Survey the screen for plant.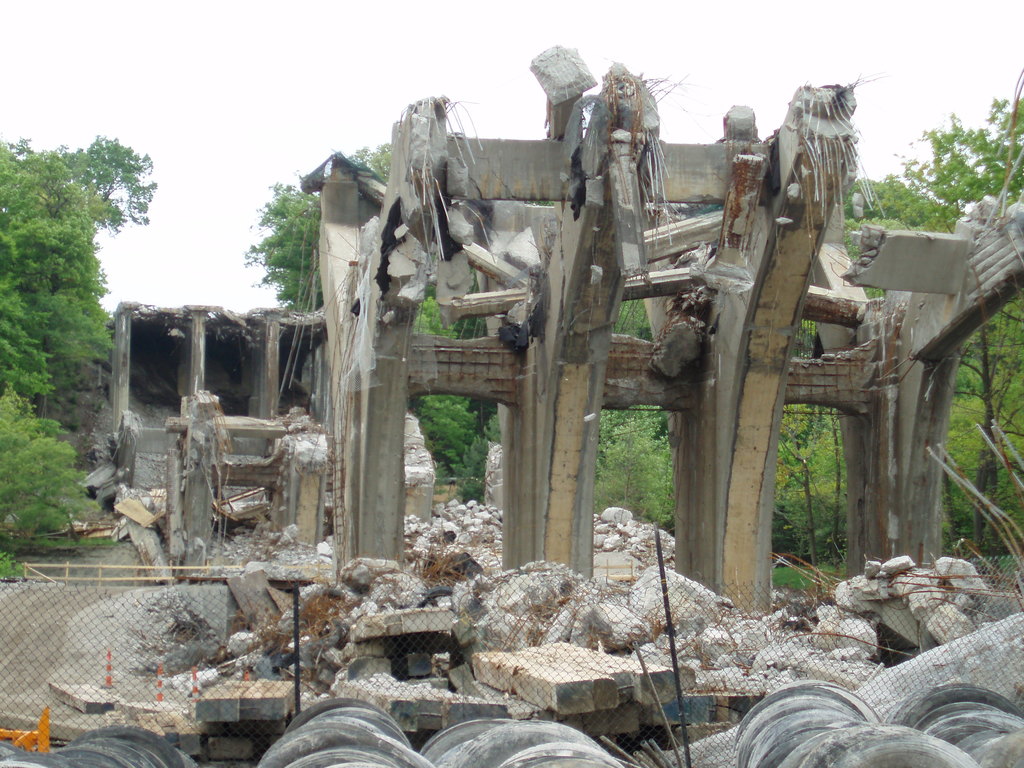
Survey found: Rect(0, 387, 103, 545).
